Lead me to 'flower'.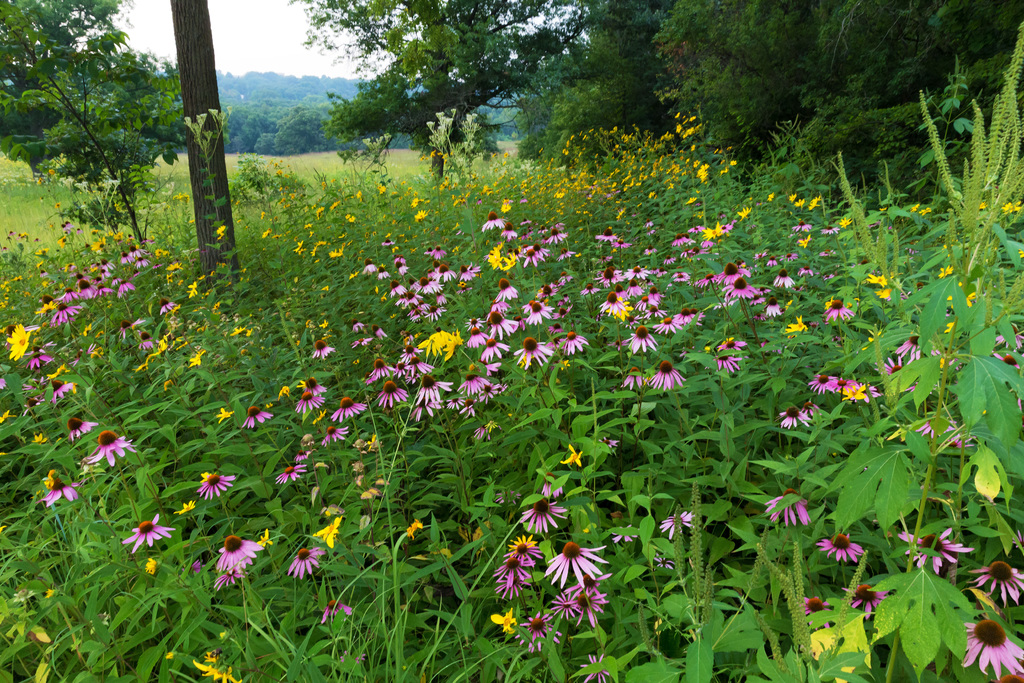
Lead to detection(311, 516, 342, 547).
